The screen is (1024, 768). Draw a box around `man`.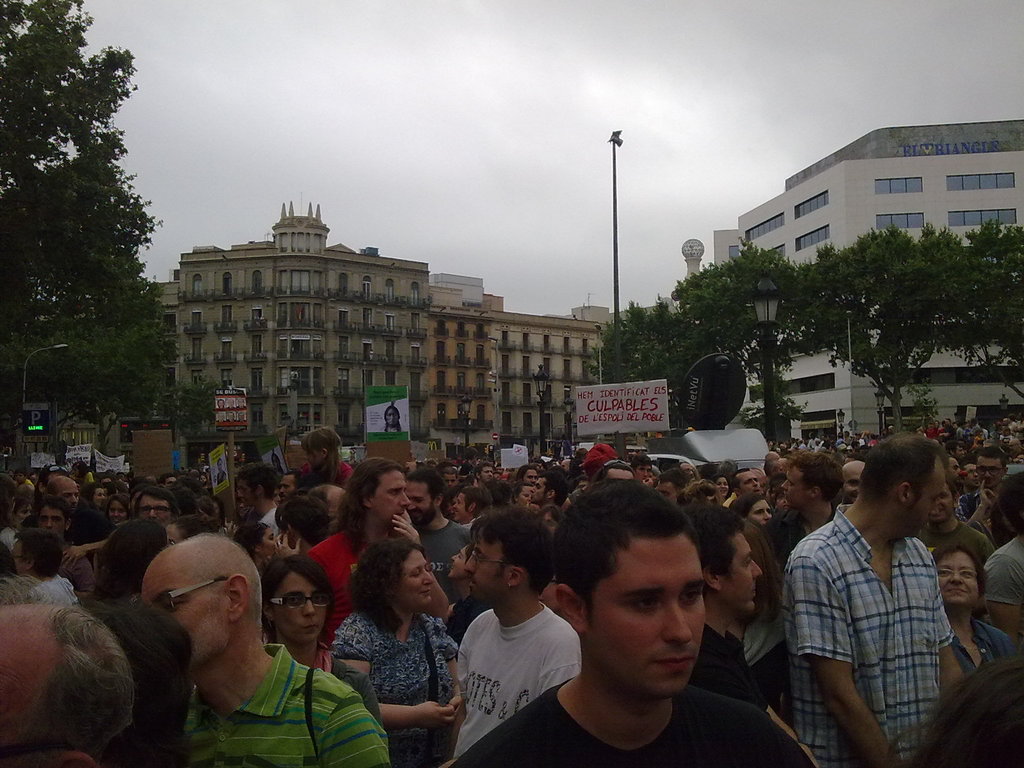
region(760, 446, 946, 767).
